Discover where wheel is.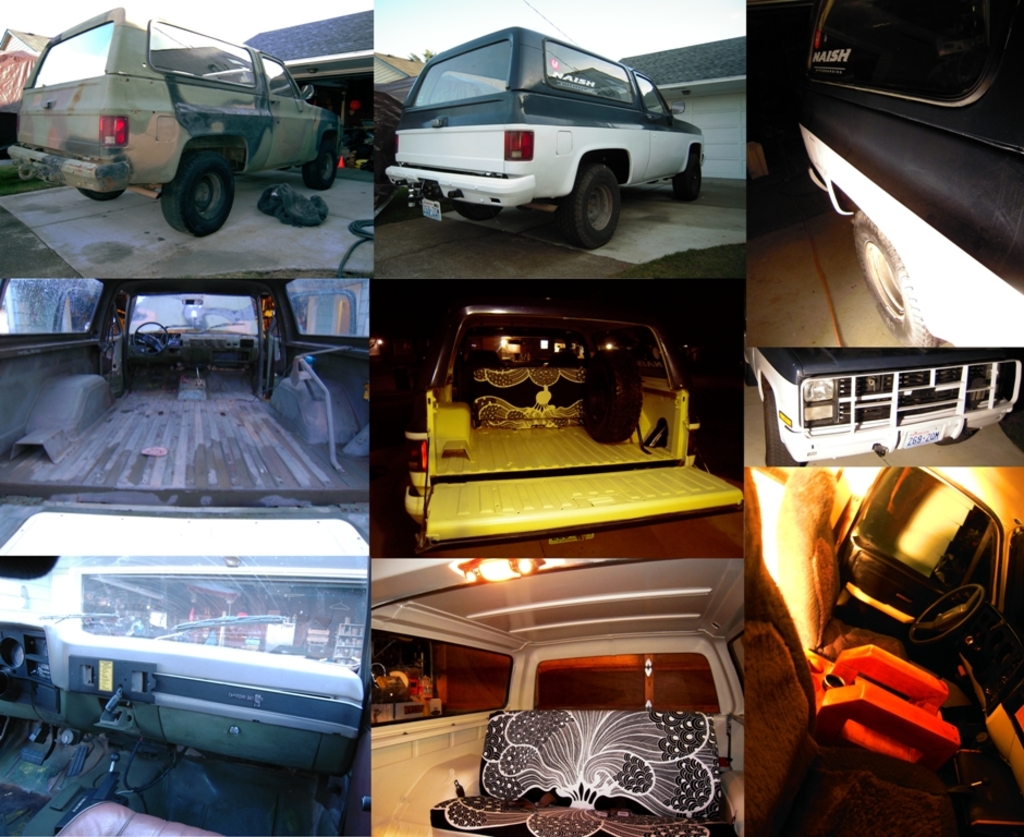
Discovered at 655 140 707 206.
